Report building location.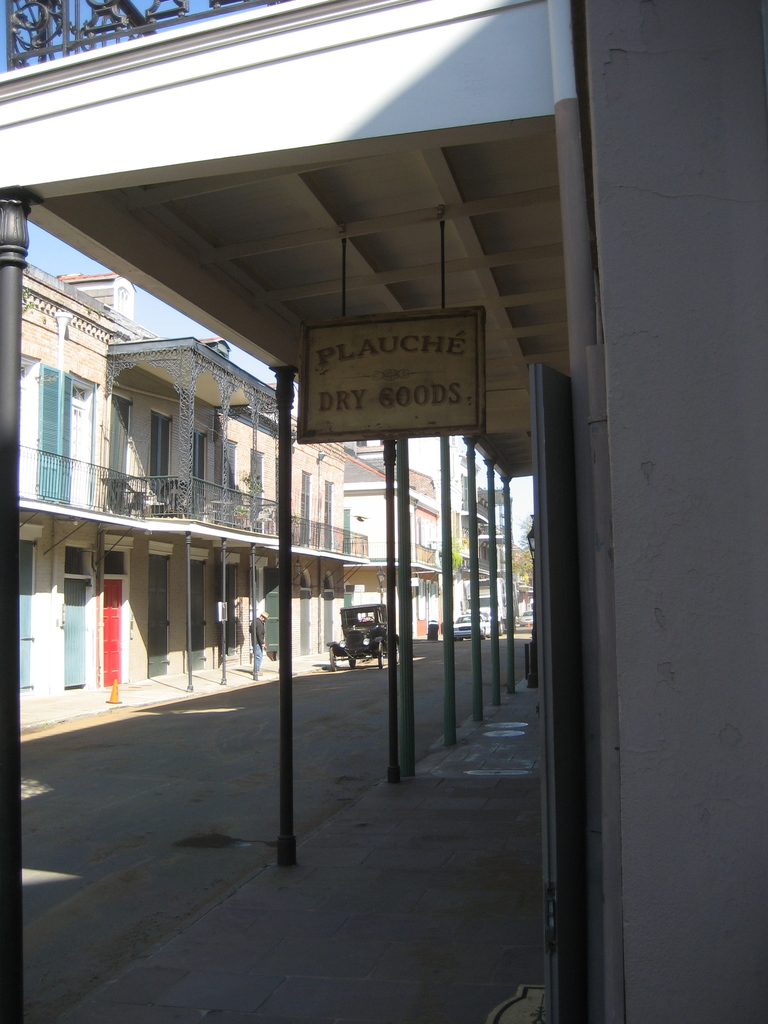
Report: BBox(28, 191, 425, 739).
